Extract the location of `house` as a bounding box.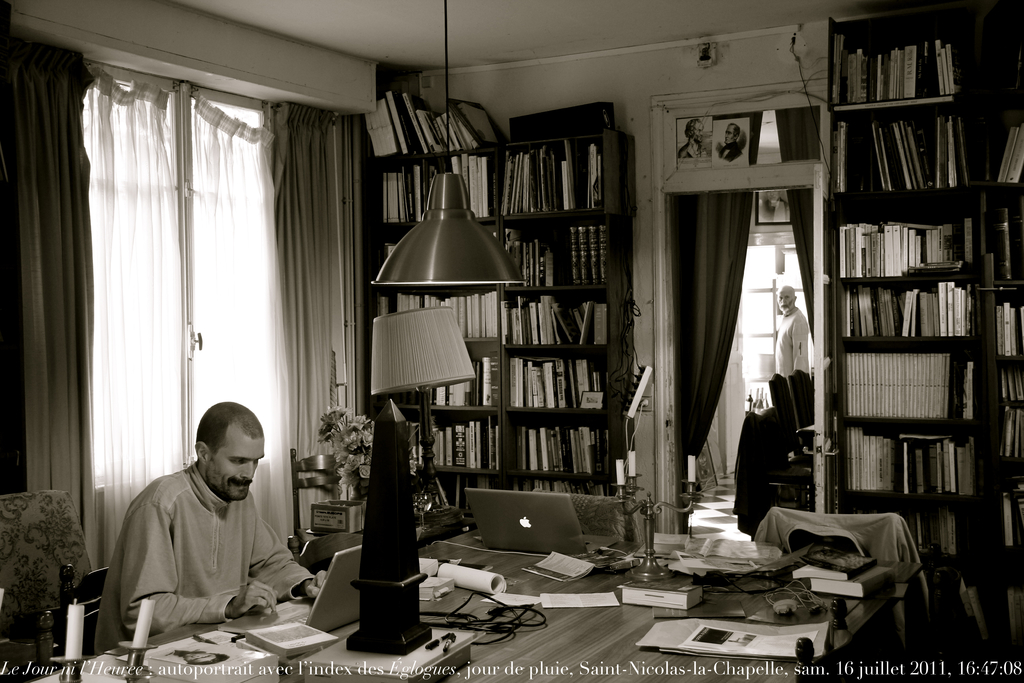
x1=0 y1=0 x2=1023 y2=682.
